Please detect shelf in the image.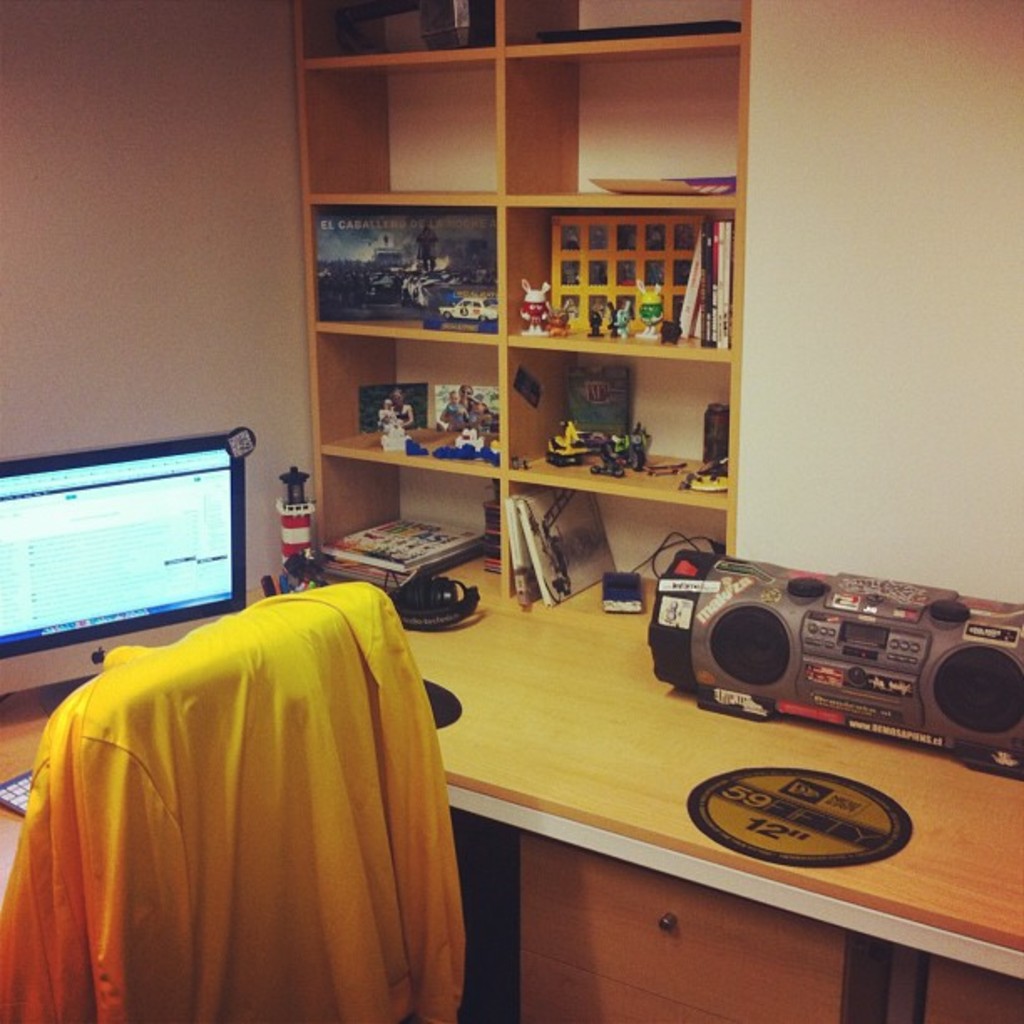
[x1=296, y1=0, x2=497, y2=67].
